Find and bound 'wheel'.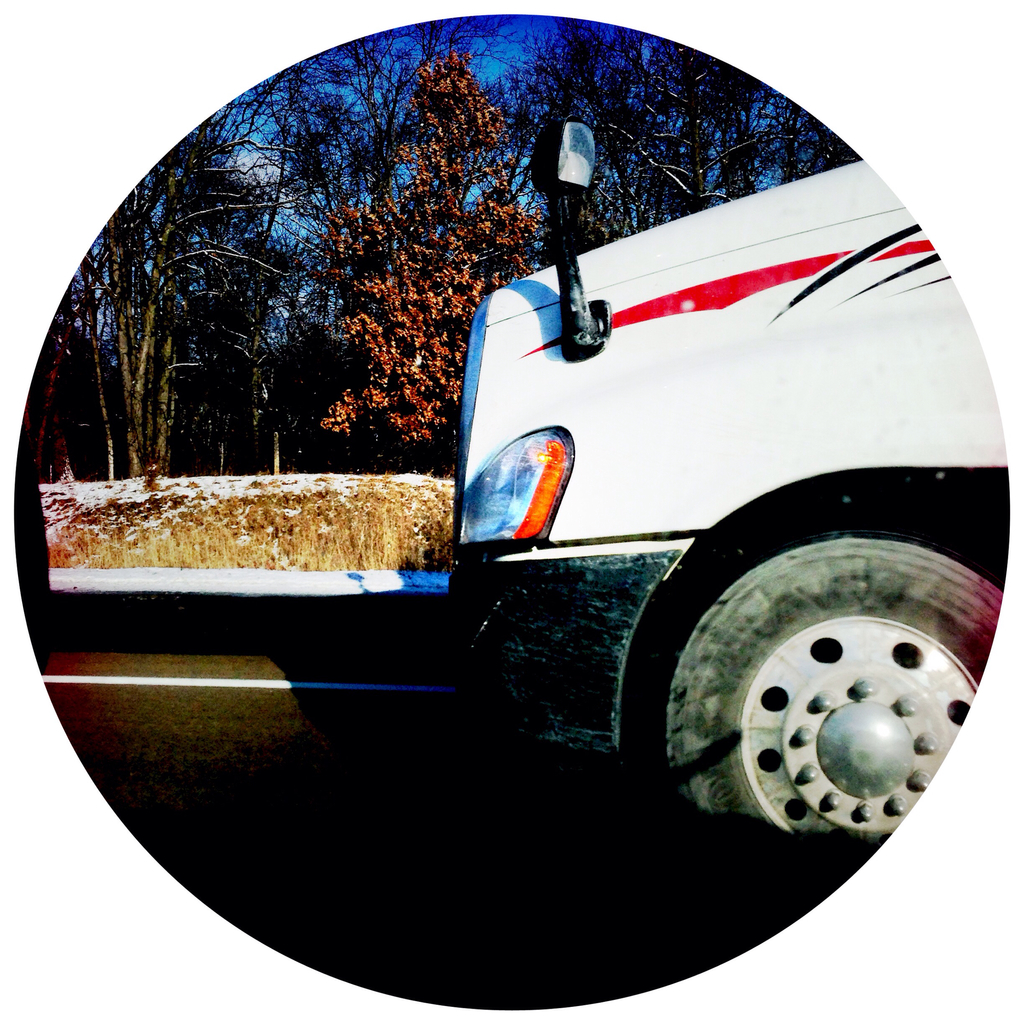
Bound: <bbox>659, 495, 984, 876</bbox>.
